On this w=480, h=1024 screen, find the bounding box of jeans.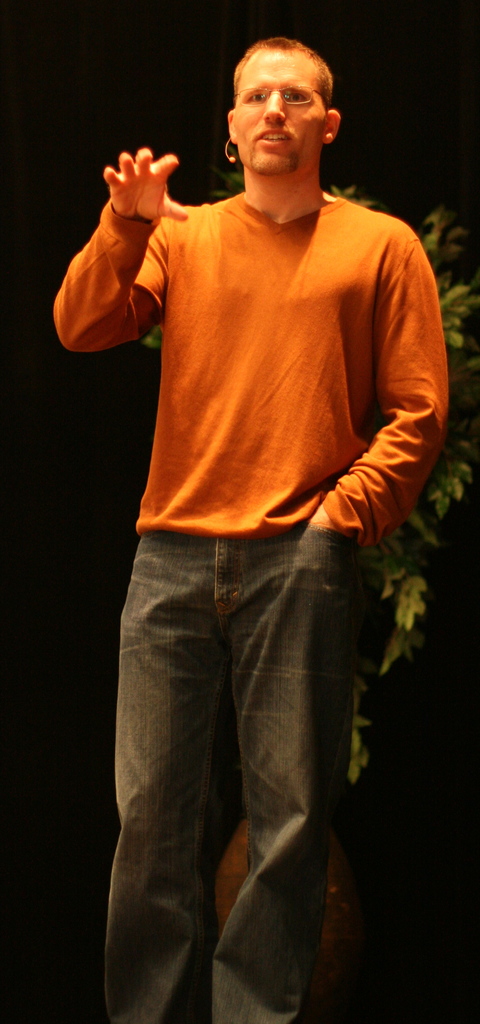
Bounding box: <box>96,508,371,1023</box>.
